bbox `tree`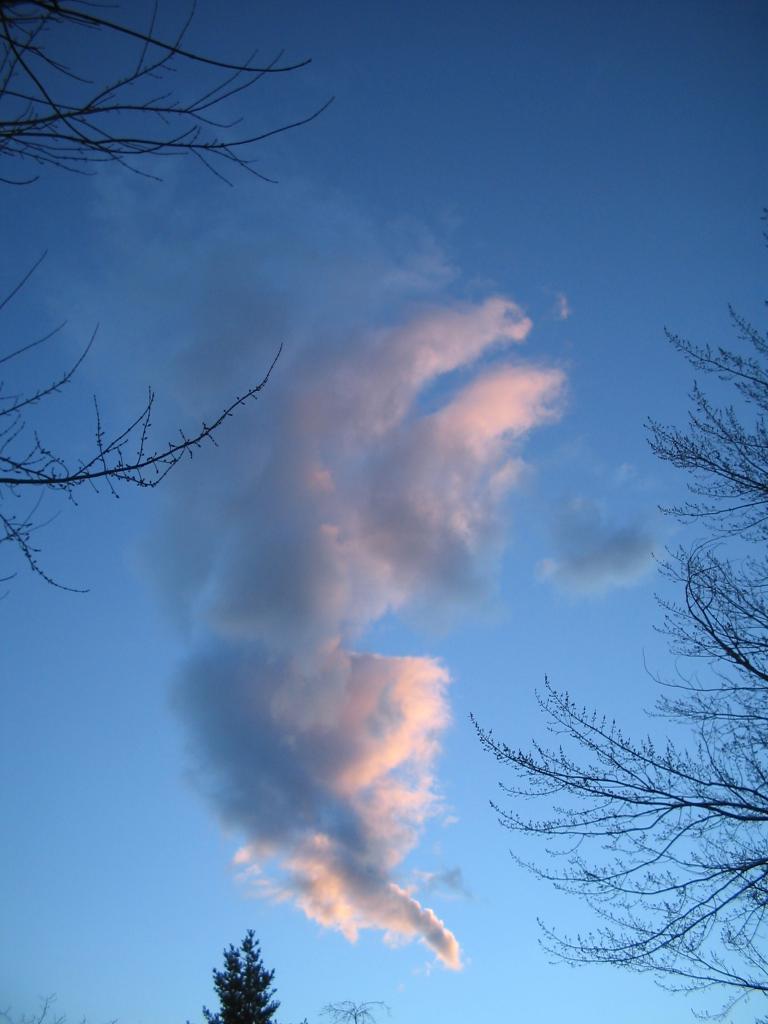
<region>464, 303, 767, 1023</region>
